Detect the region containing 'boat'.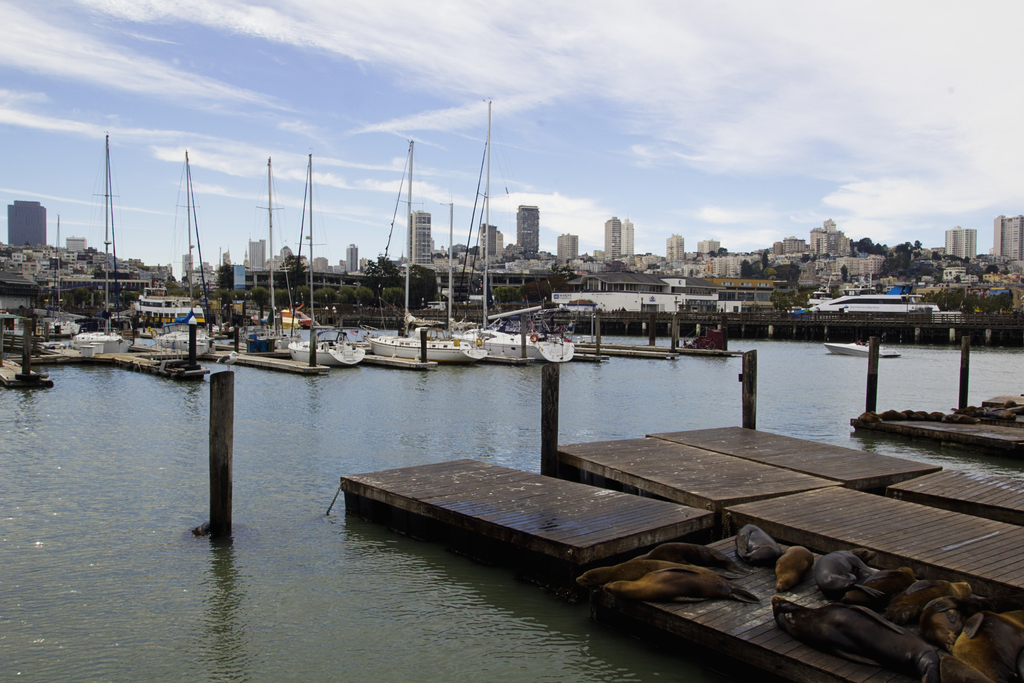
{"left": 292, "top": 151, "right": 366, "bottom": 363}.
